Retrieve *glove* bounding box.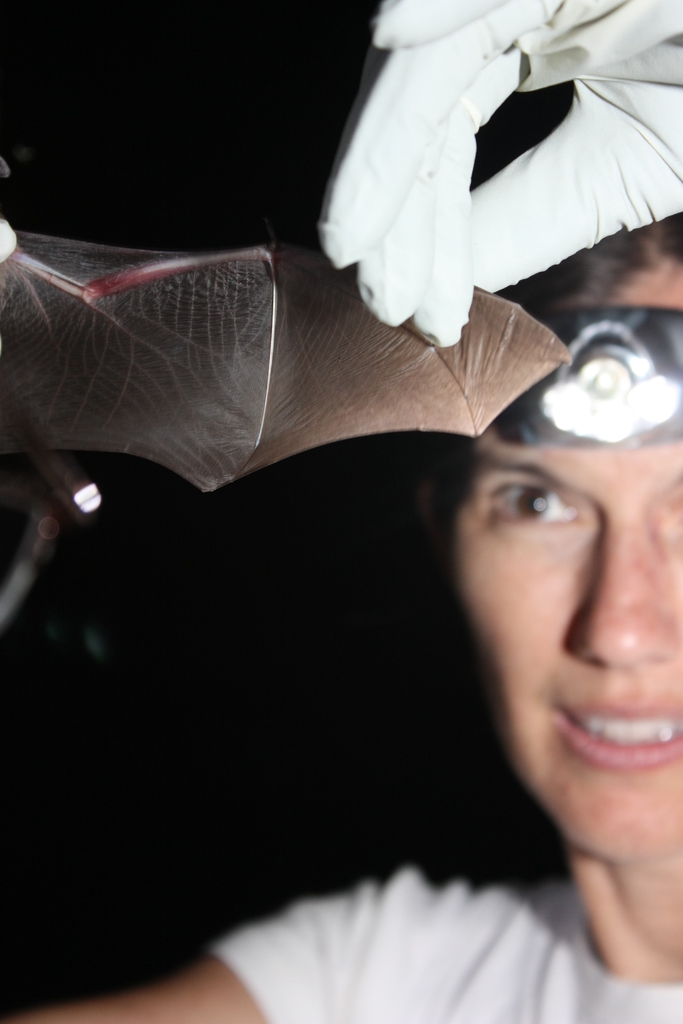
Bounding box: <box>322,0,682,349</box>.
